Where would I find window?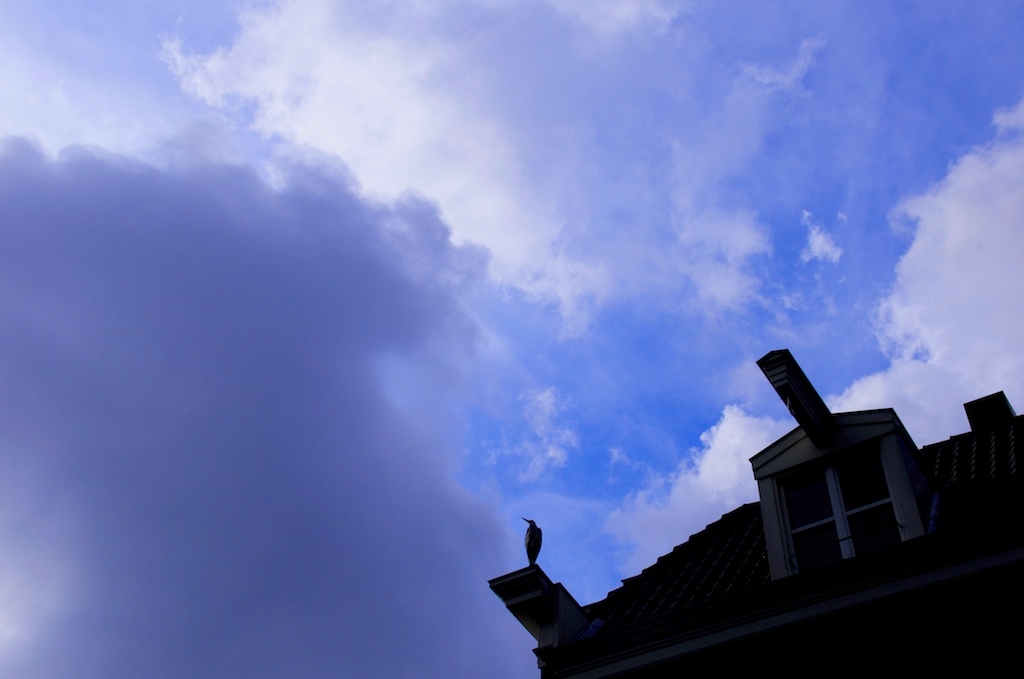
At detection(782, 406, 933, 577).
